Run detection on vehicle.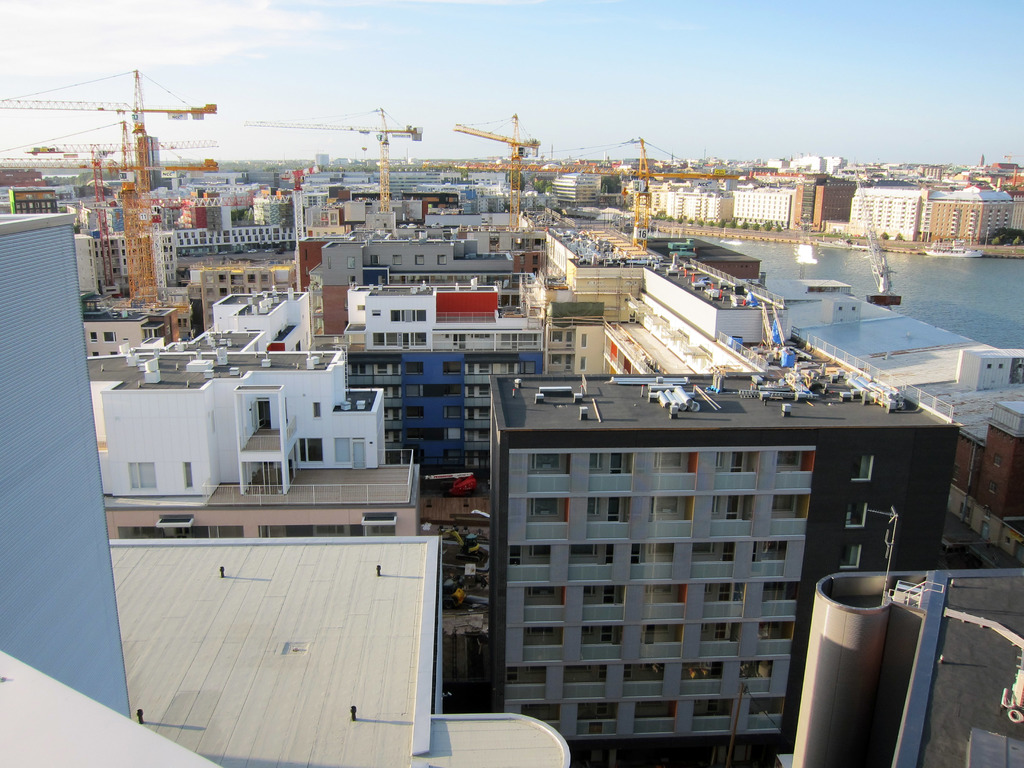
Result: <bbox>895, 576, 1023, 736</bbox>.
